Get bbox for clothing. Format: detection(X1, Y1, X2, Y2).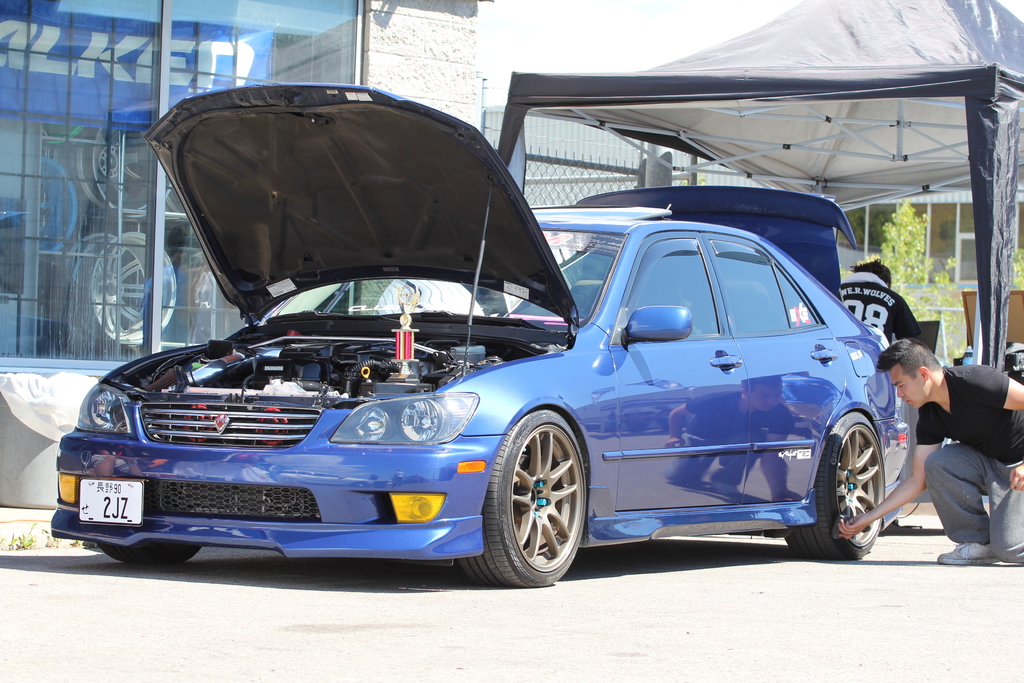
detection(841, 270, 922, 343).
